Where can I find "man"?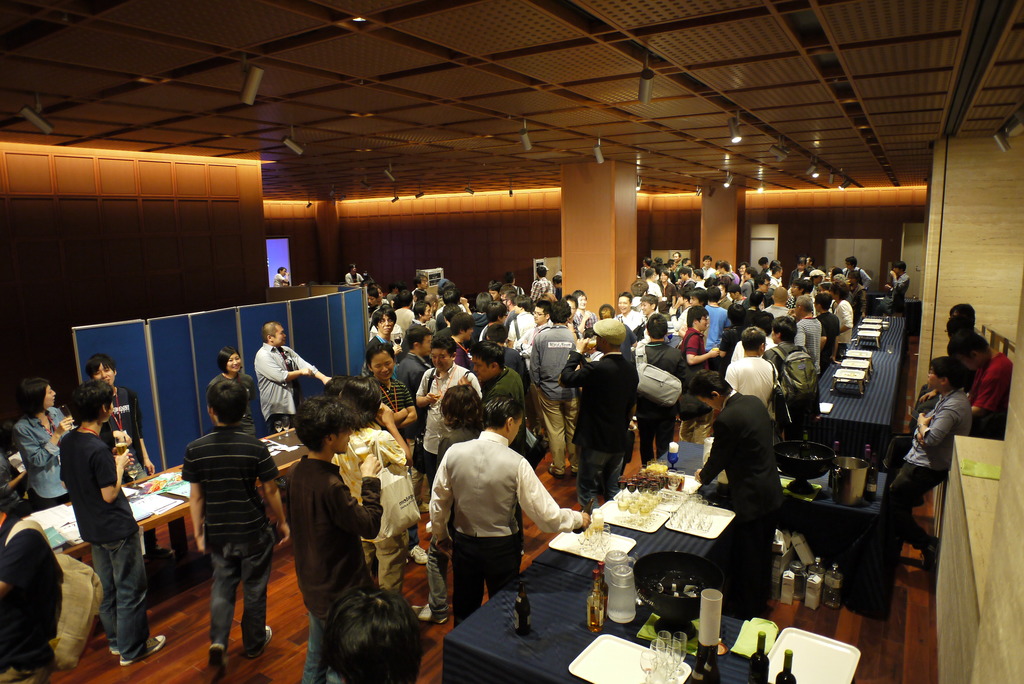
You can find it at select_region(422, 408, 558, 634).
